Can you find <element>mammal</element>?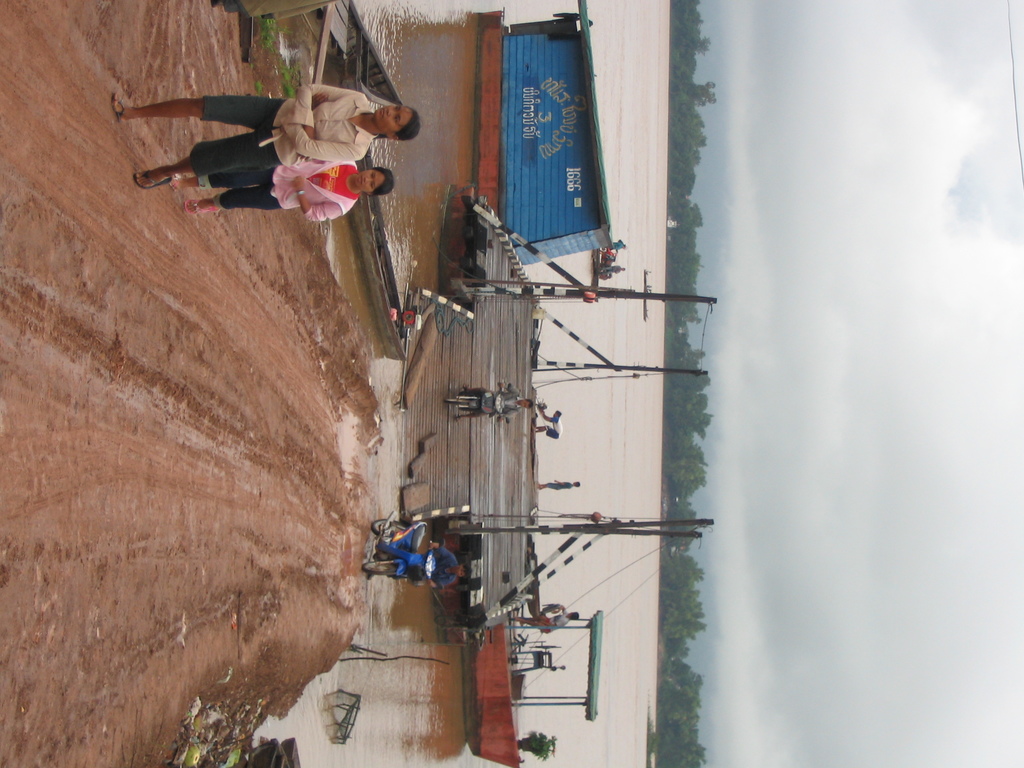
Yes, bounding box: crop(541, 479, 580, 493).
